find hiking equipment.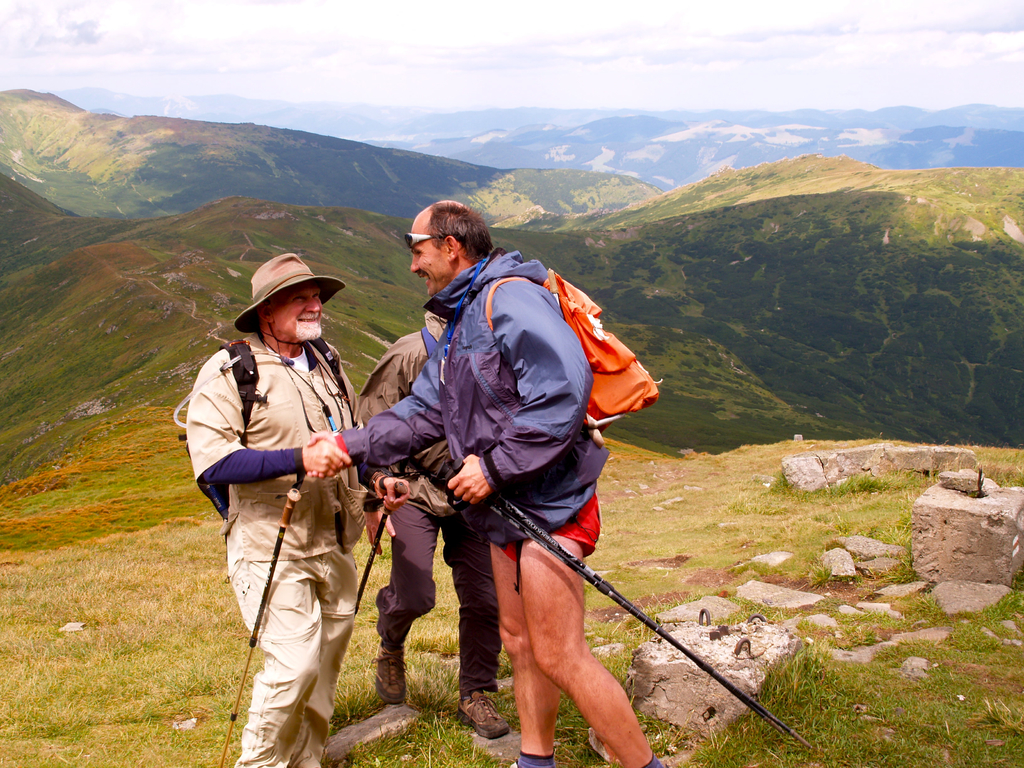
pyautogui.locateOnScreen(352, 476, 412, 622).
